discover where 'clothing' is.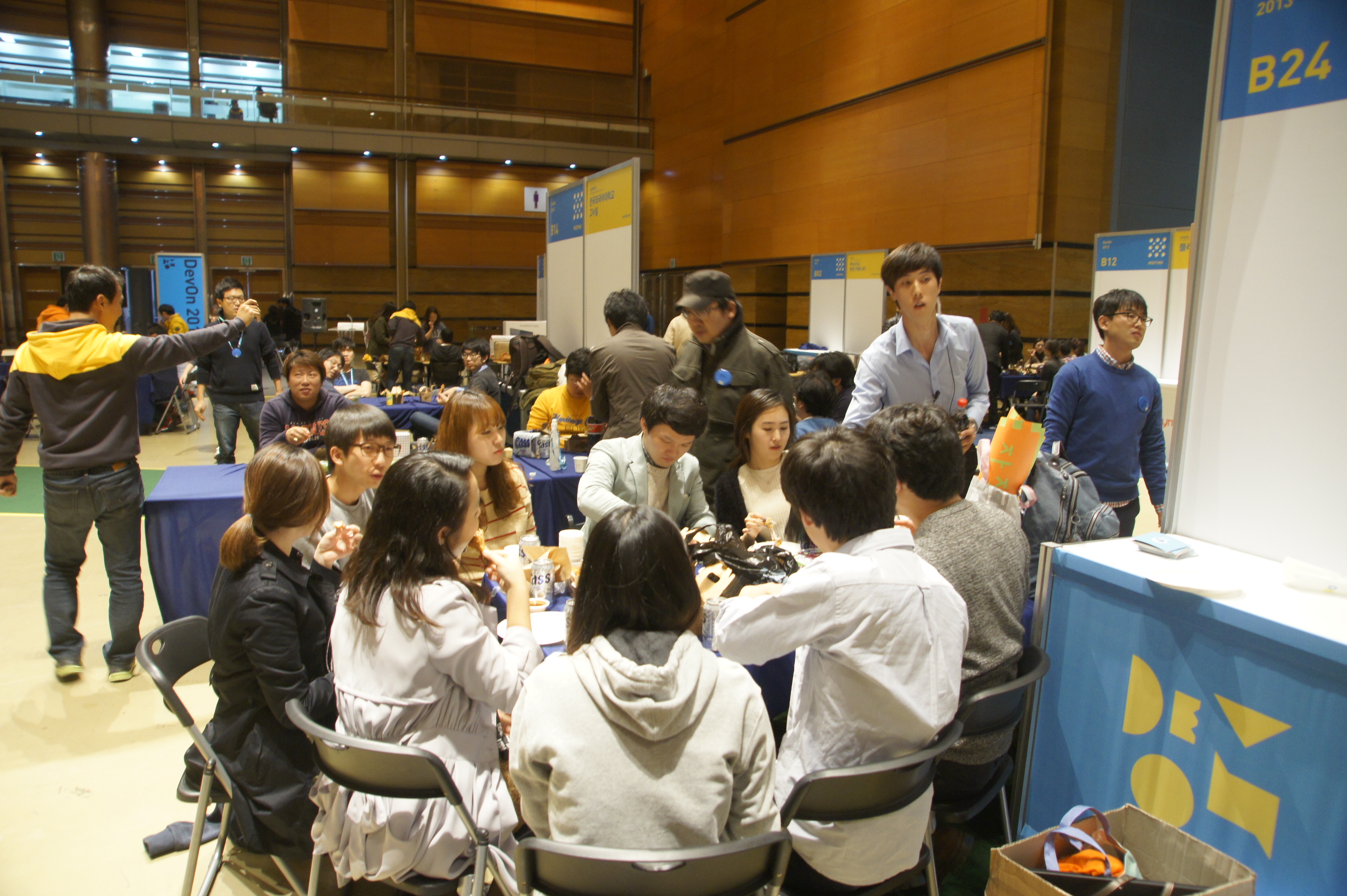
Discovered at pyautogui.locateOnScreen(287, 216, 388, 361).
